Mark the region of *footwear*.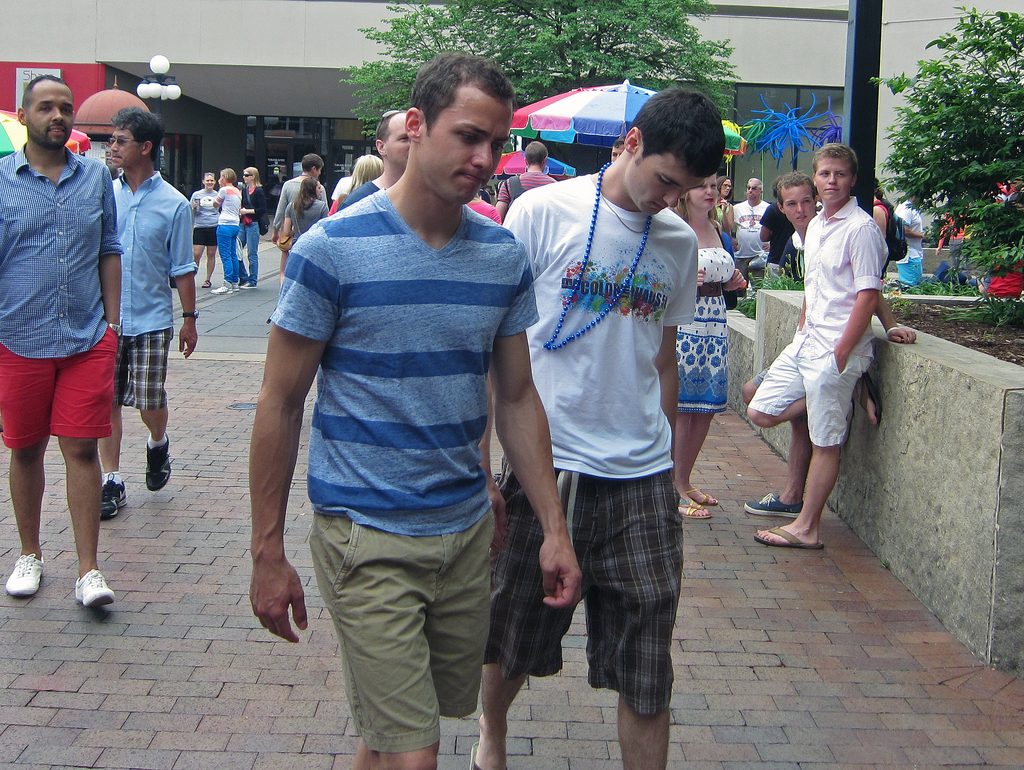
Region: [745, 495, 804, 518].
